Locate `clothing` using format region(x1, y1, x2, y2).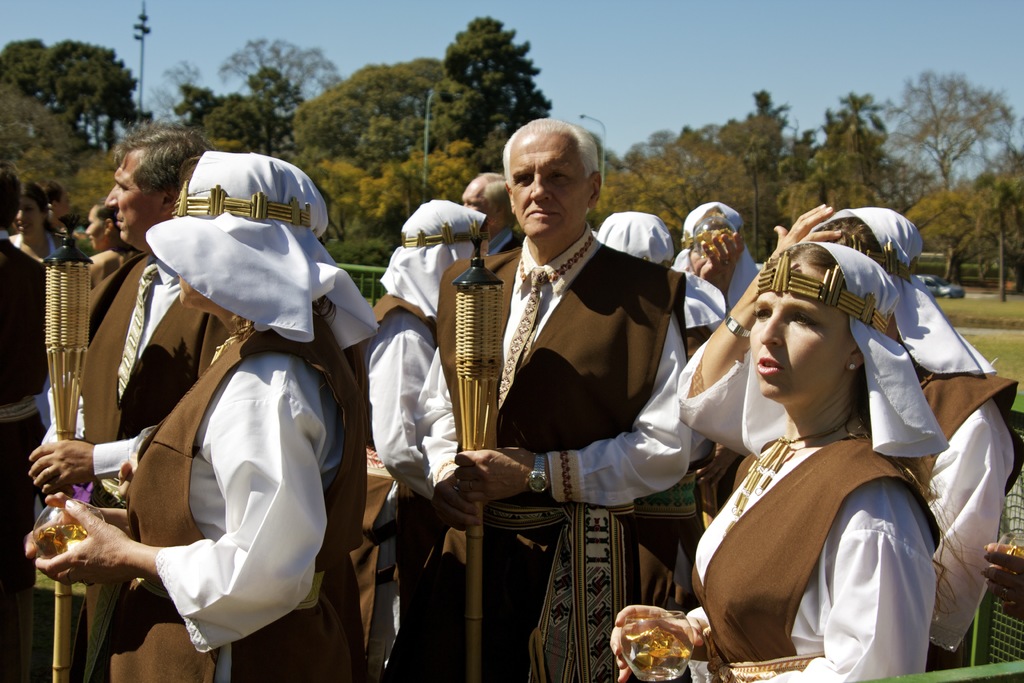
region(408, 224, 728, 682).
